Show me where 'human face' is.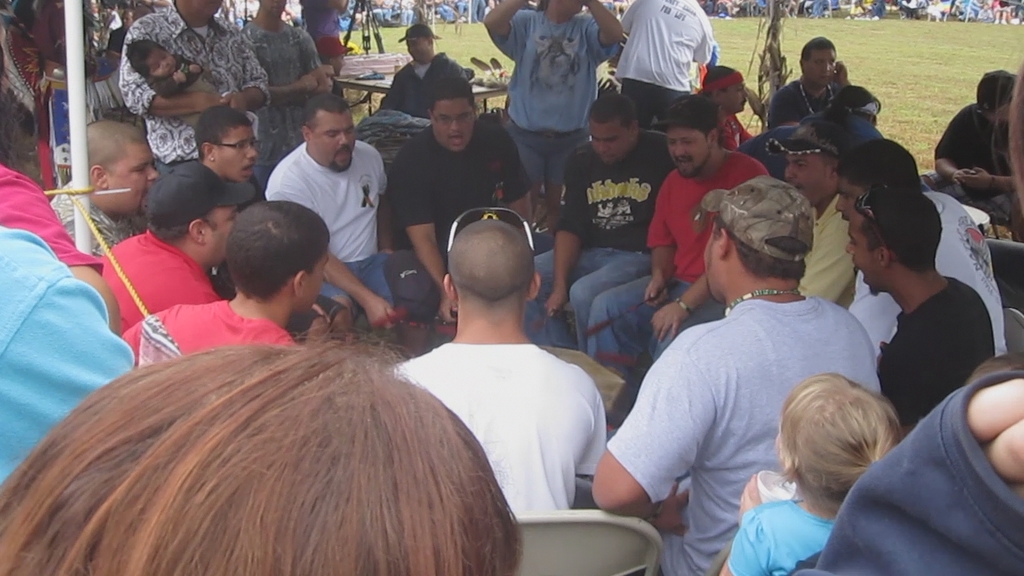
'human face' is at (left=311, top=110, right=356, bottom=175).
